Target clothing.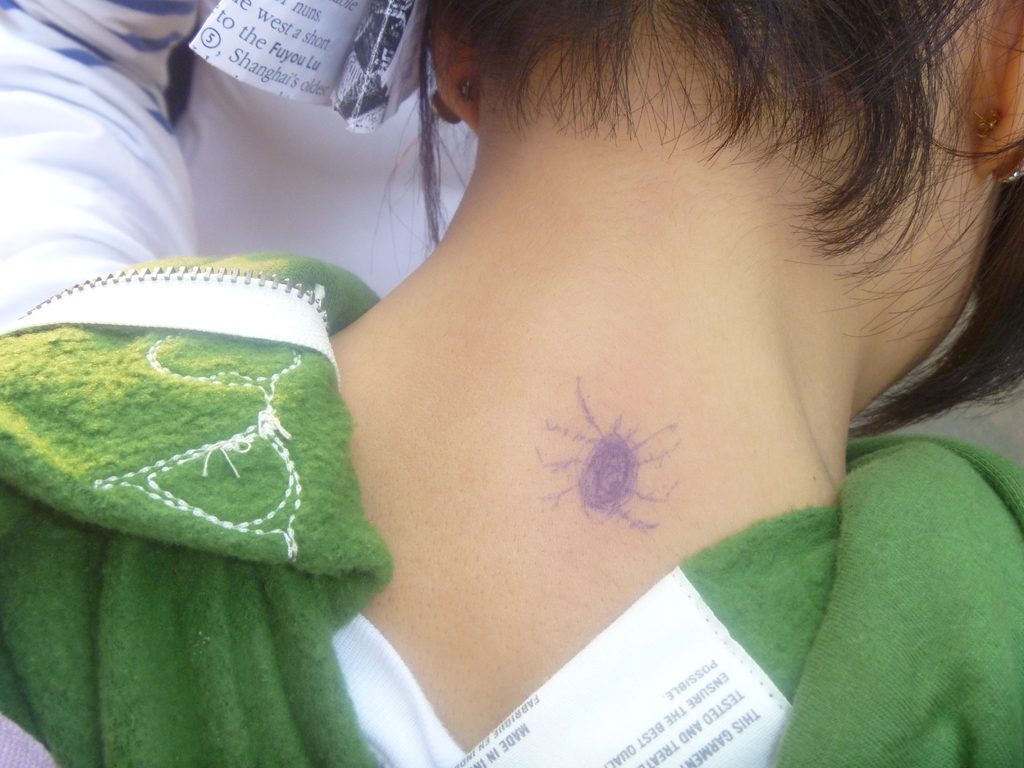
Target region: bbox=[0, 0, 1023, 767].
